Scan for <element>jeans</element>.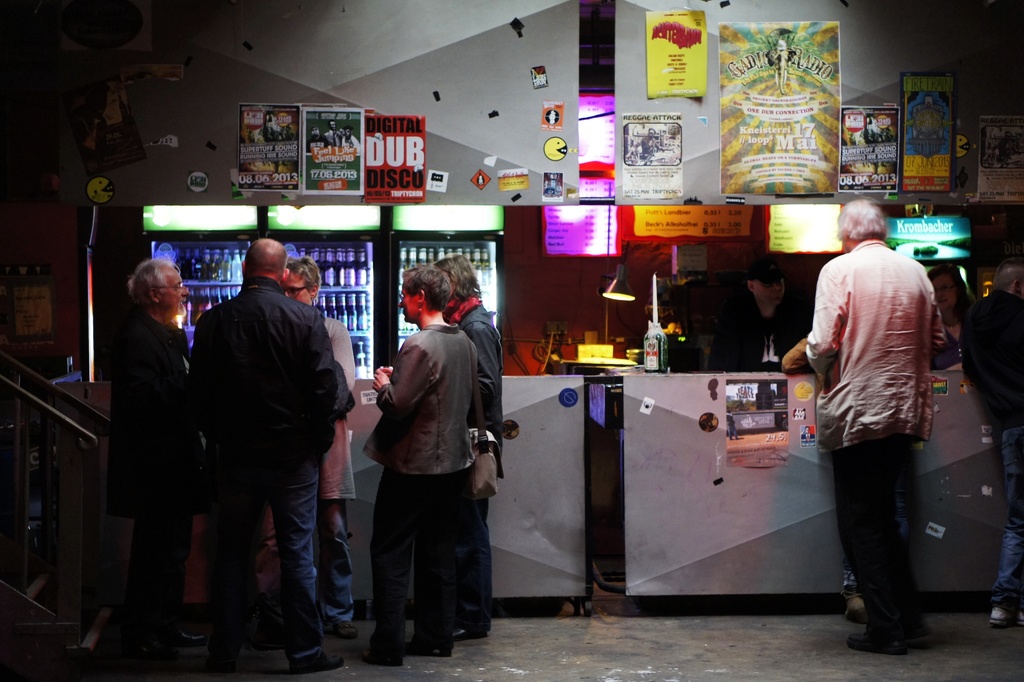
Scan result: [left=993, top=424, right=1016, bottom=607].
